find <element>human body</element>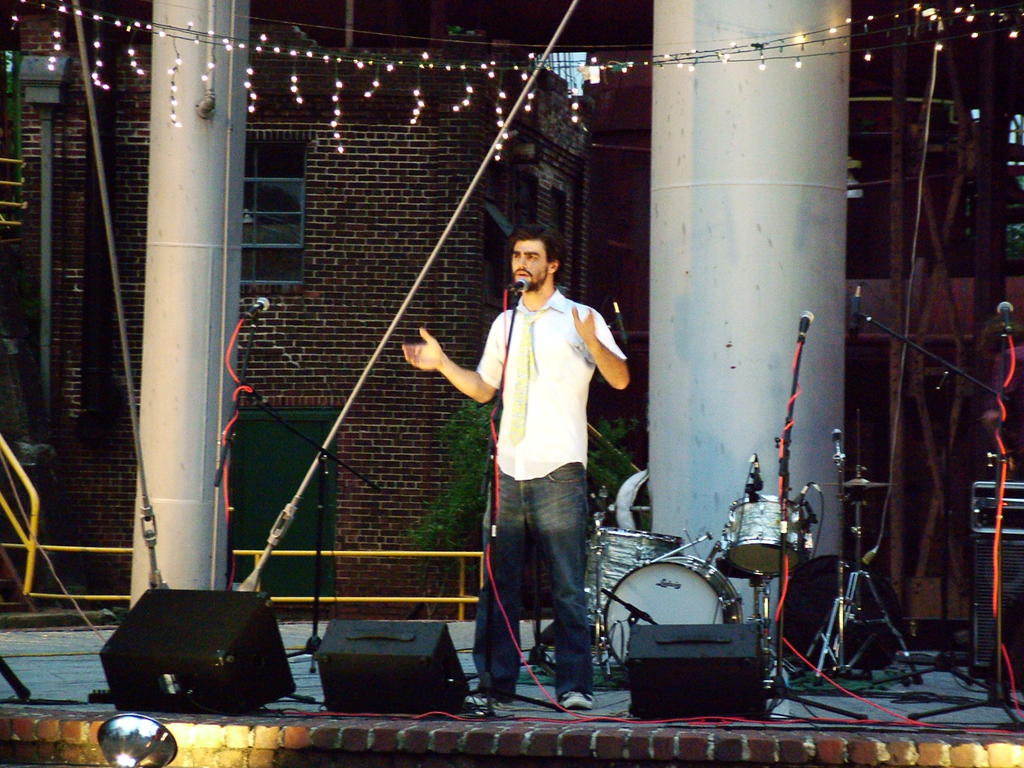
select_region(434, 230, 619, 753)
